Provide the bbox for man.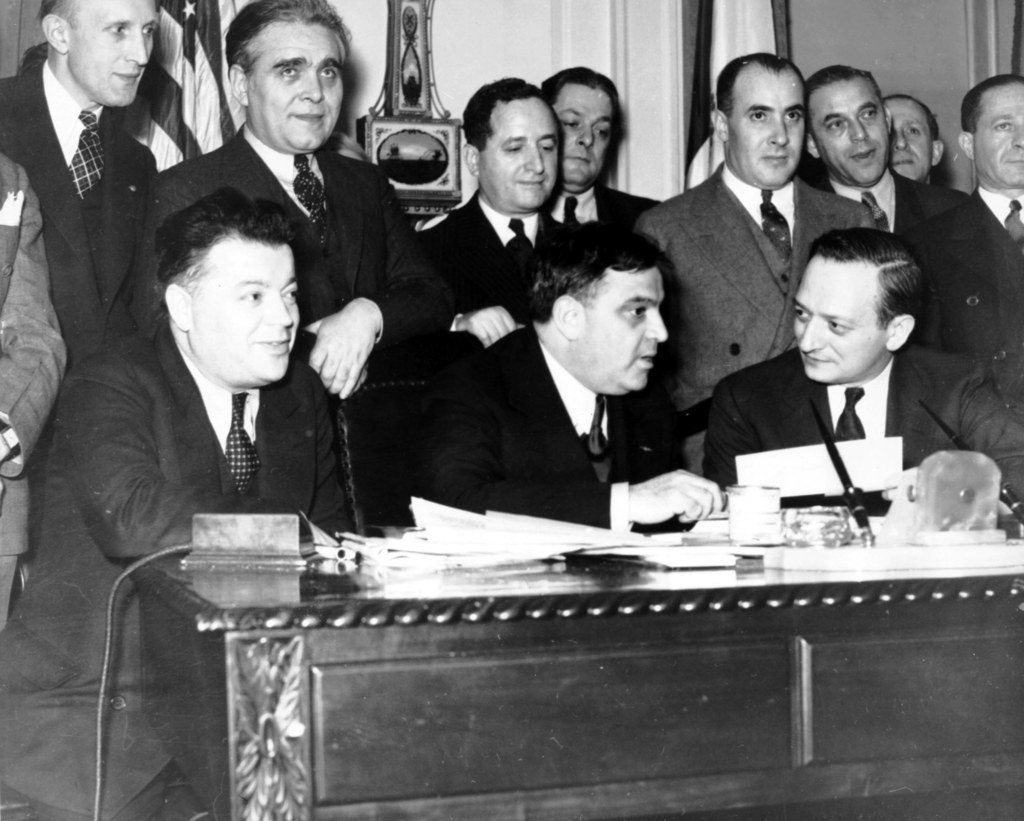
bbox(515, 53, 680, 262).
